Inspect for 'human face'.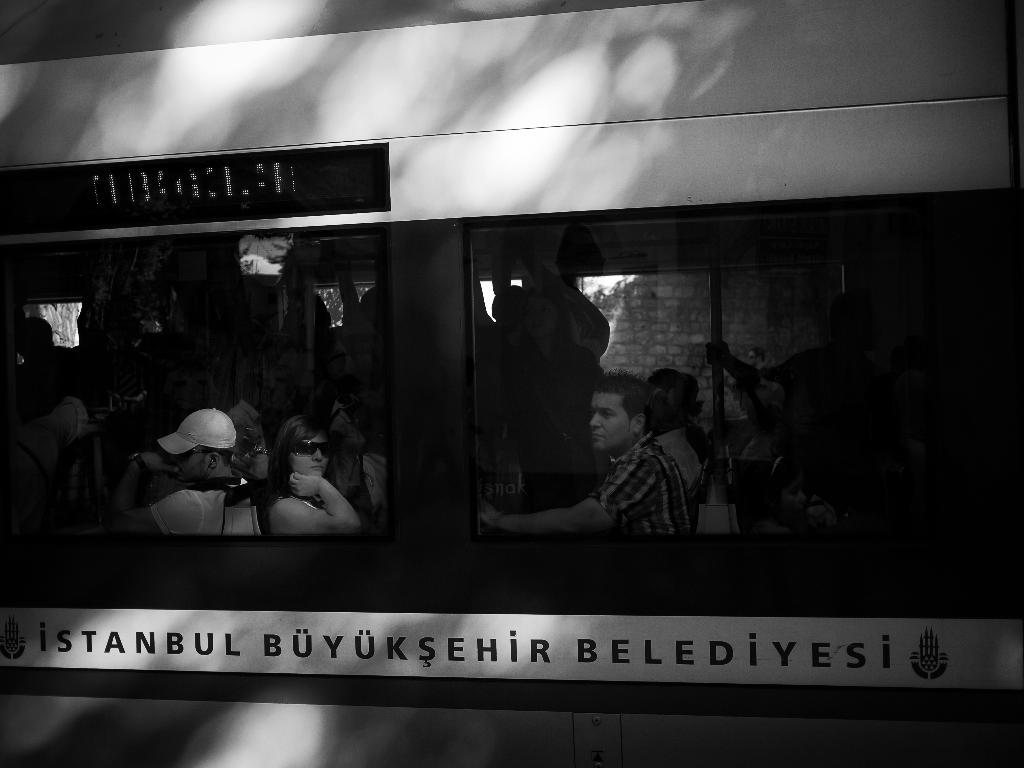
Inspection: 588,396,632,460.
